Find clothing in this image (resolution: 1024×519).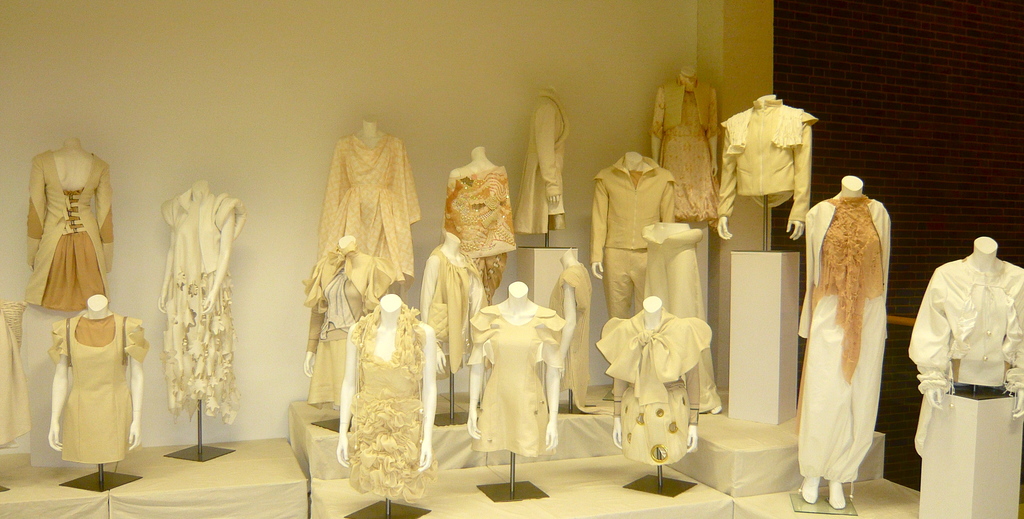
801, 176, 902, 491.
